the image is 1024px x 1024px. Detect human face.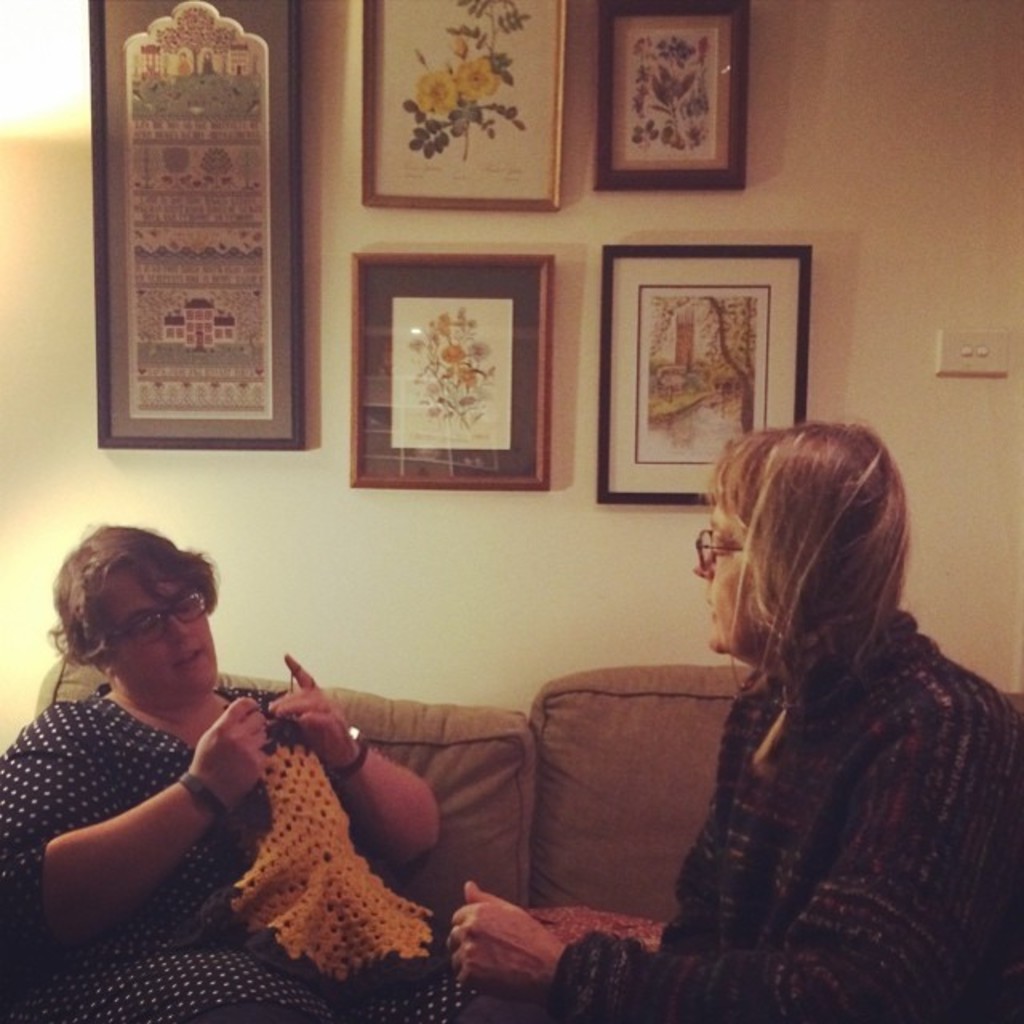
Detection: (left=109, top=578, right=216, bottom=701).
